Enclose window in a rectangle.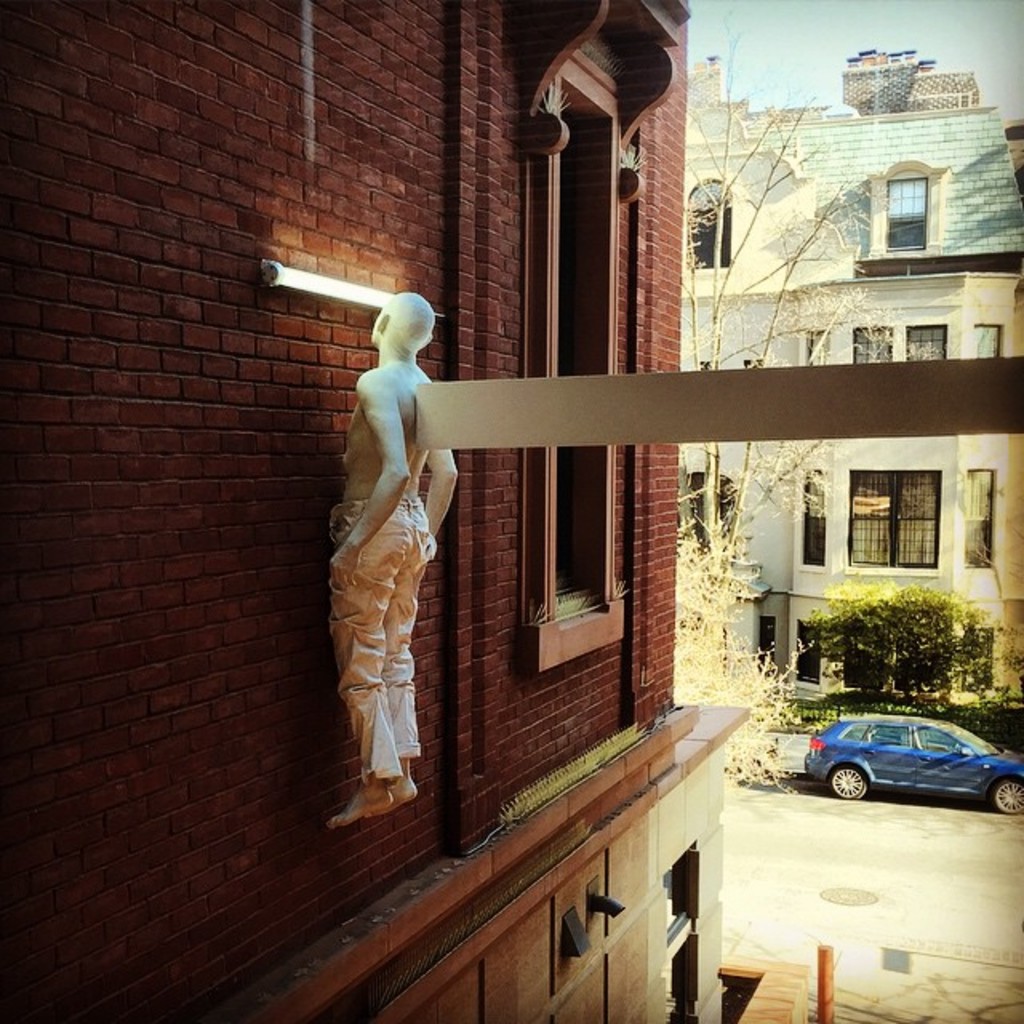
bbox(792, 622, 822, 682).
